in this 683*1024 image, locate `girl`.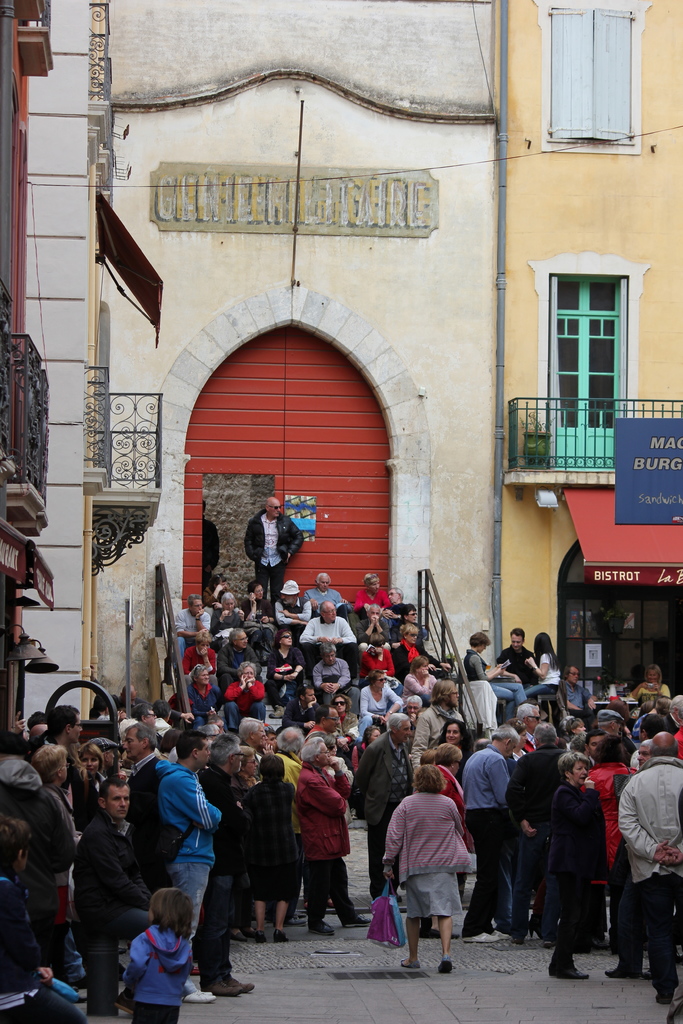
Bounding box: (left=115, top=886, right=195, bottom=1023).
